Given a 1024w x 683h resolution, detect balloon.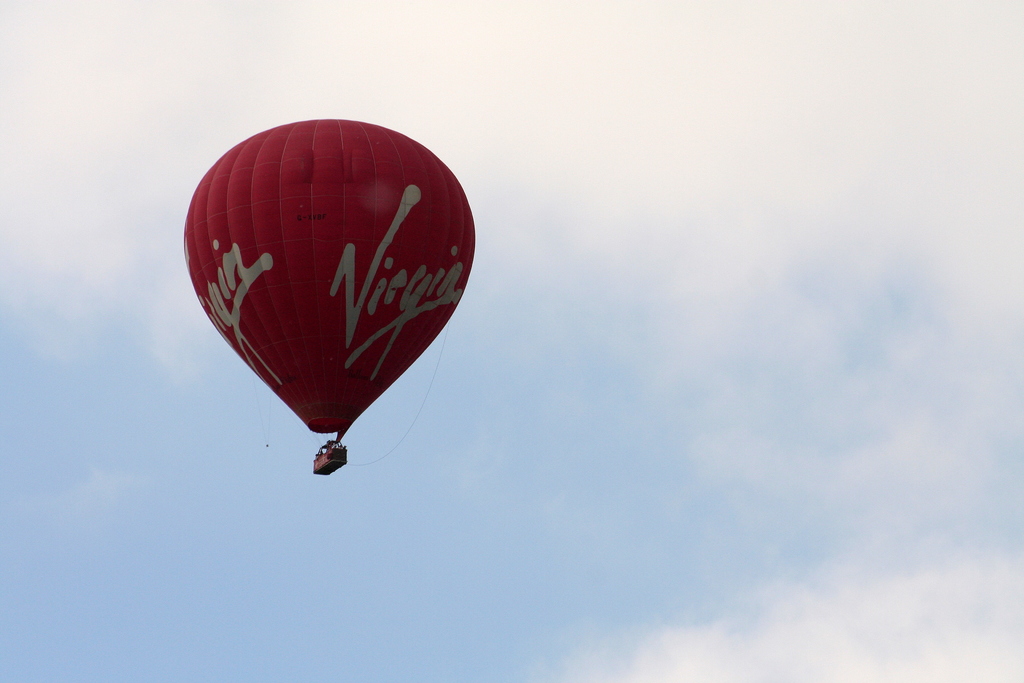
box=[186, 117, 474, 440].
